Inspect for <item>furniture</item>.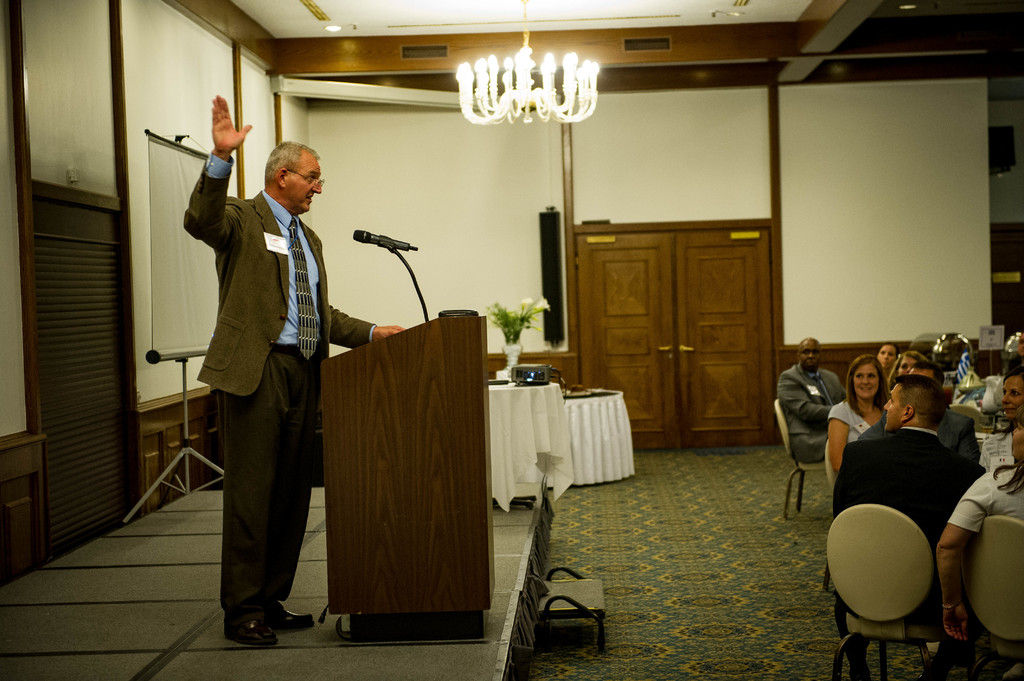
Inspection: (489, 381, 574, 509).
